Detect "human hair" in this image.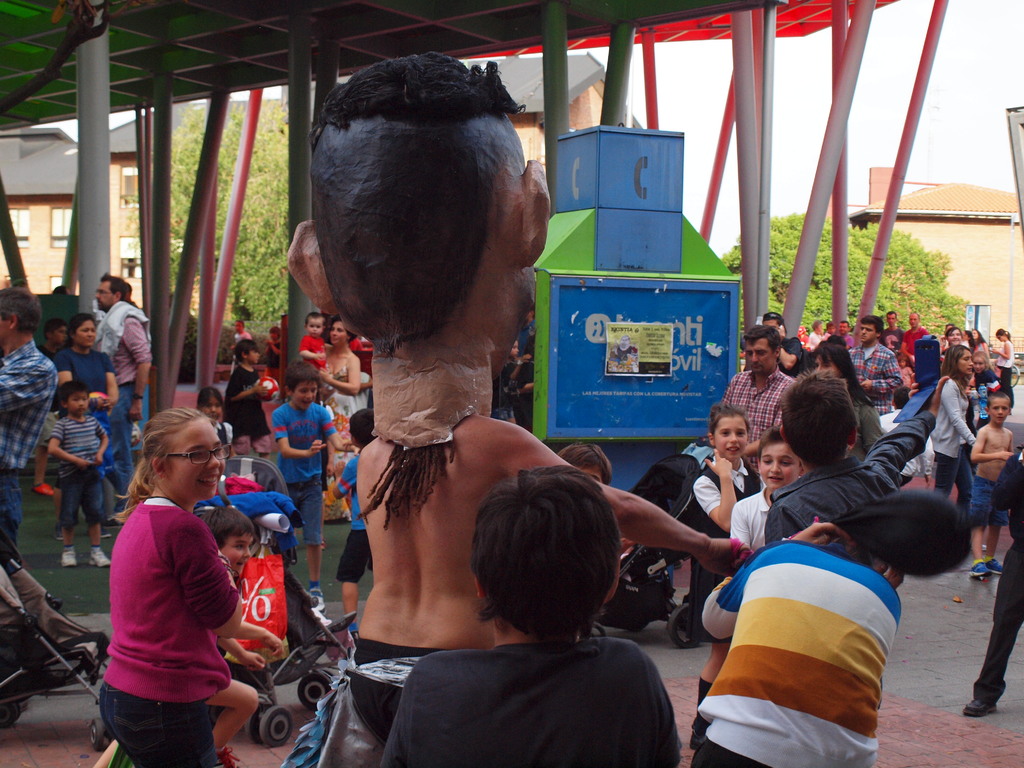
Detection: pyautogui.locateOnScreen(756, 426, 787, 467).
